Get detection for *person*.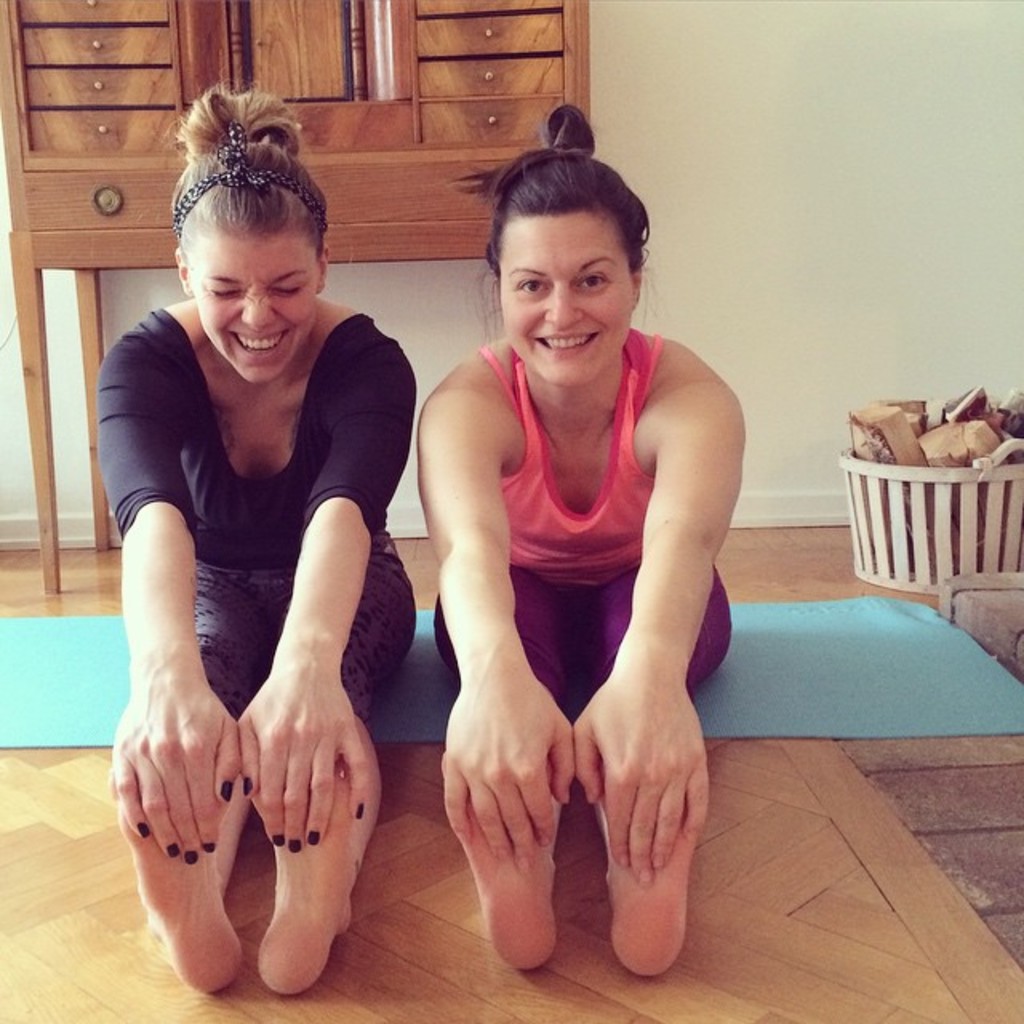
Detection: 114, 94, 419, 968.
